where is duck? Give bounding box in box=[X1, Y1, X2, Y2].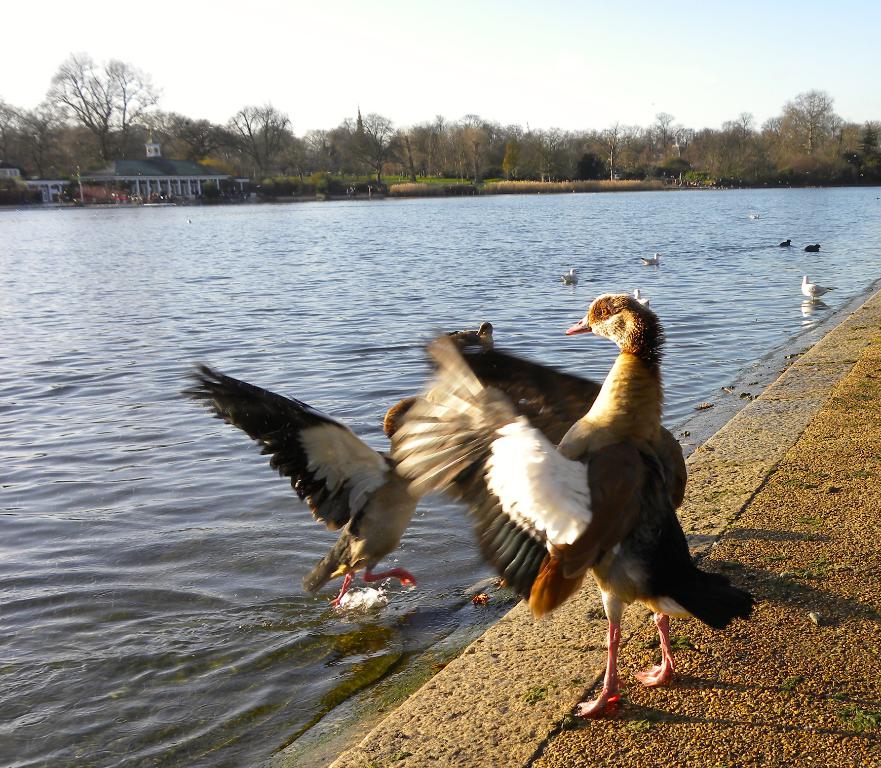
box=[638, 250, 663, 276].
